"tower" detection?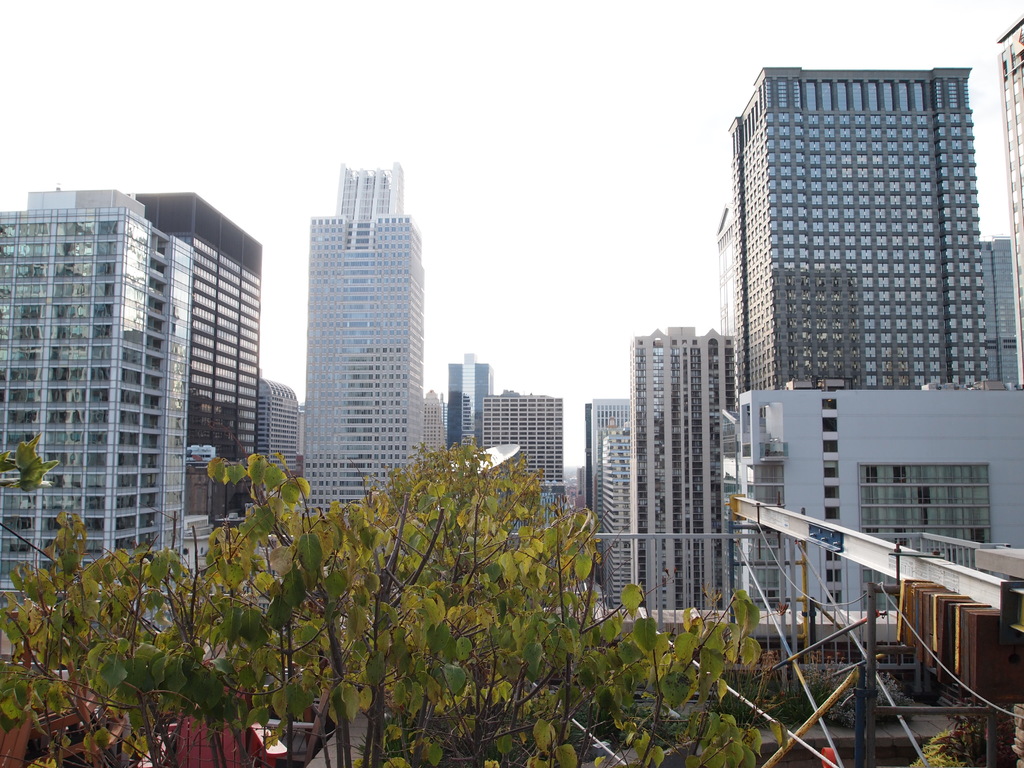
crop(1000, 15, 1023, 388)
